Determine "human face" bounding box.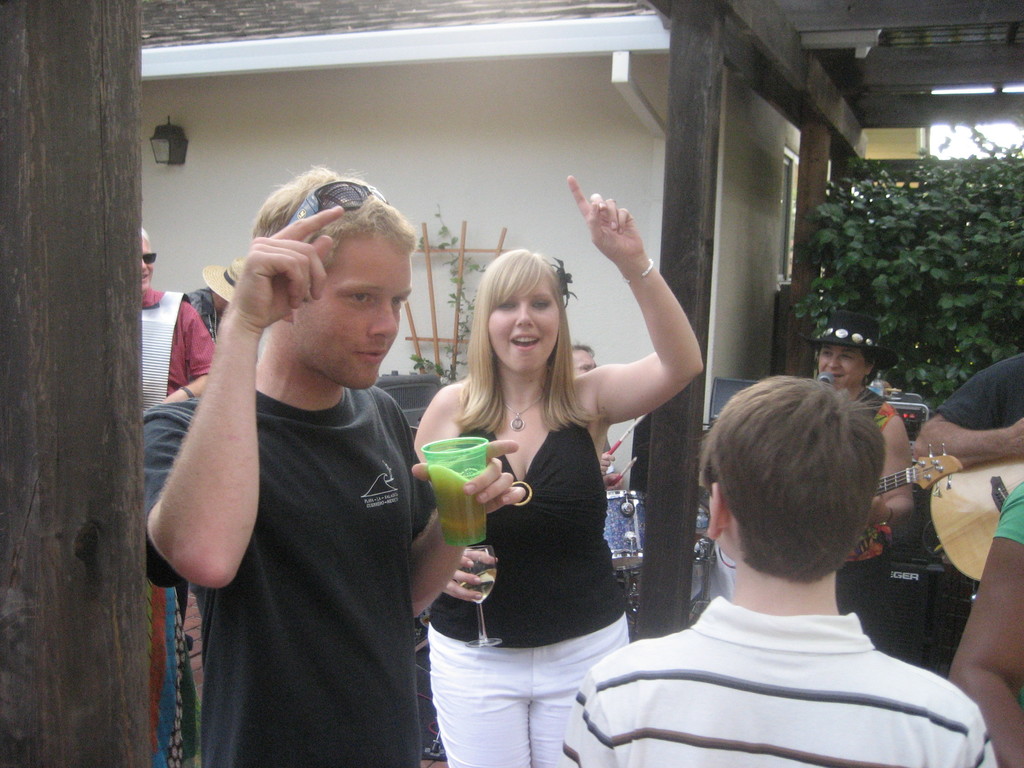
Determined: select_region(293, 222, 412, 388).
